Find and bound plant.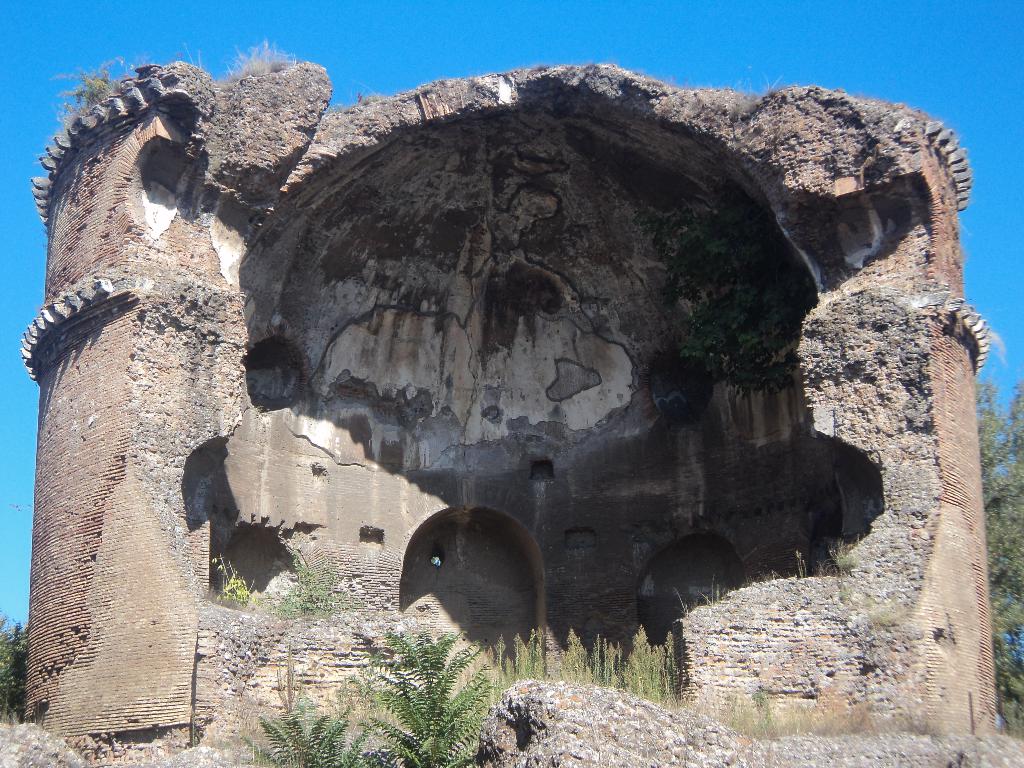
Bound: {"left": 0, "top": 611, "right": 38, "bottom": 728}.
